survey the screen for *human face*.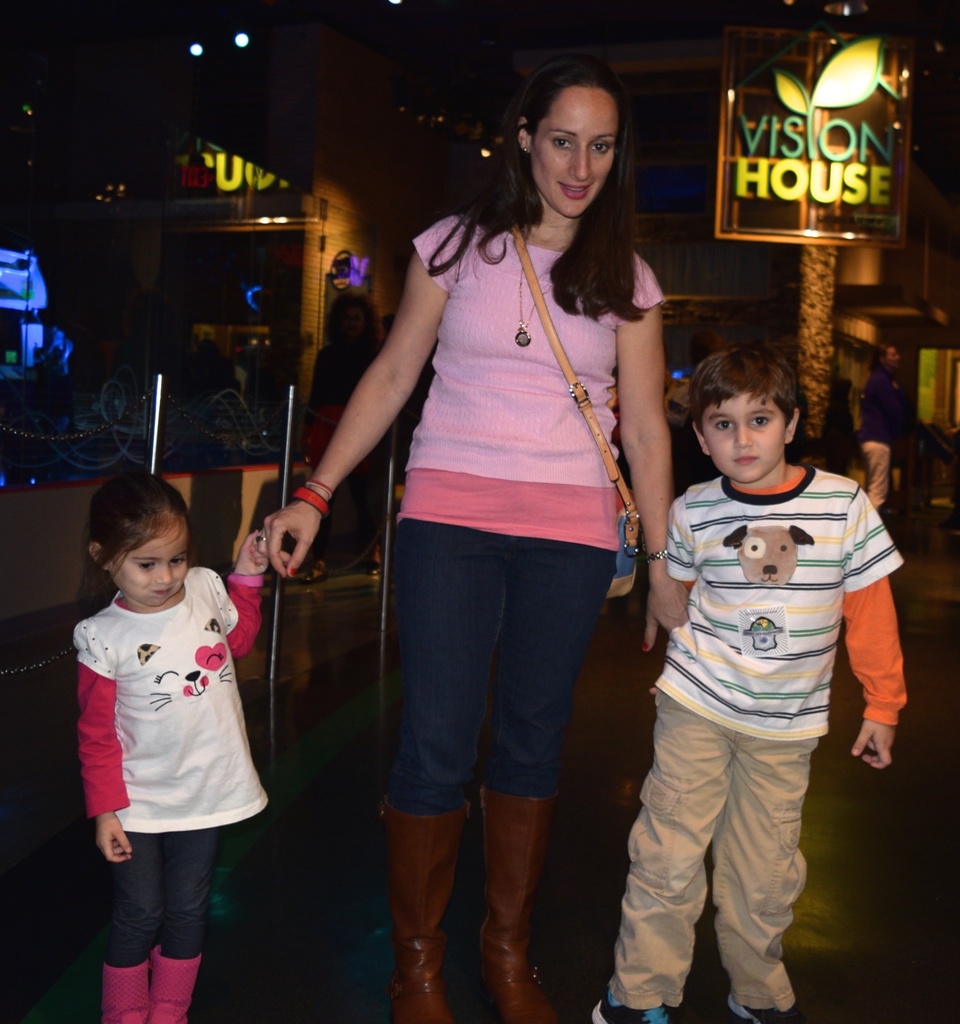
Survey found: x1=701, y1=389, x2=785, y2=486.
